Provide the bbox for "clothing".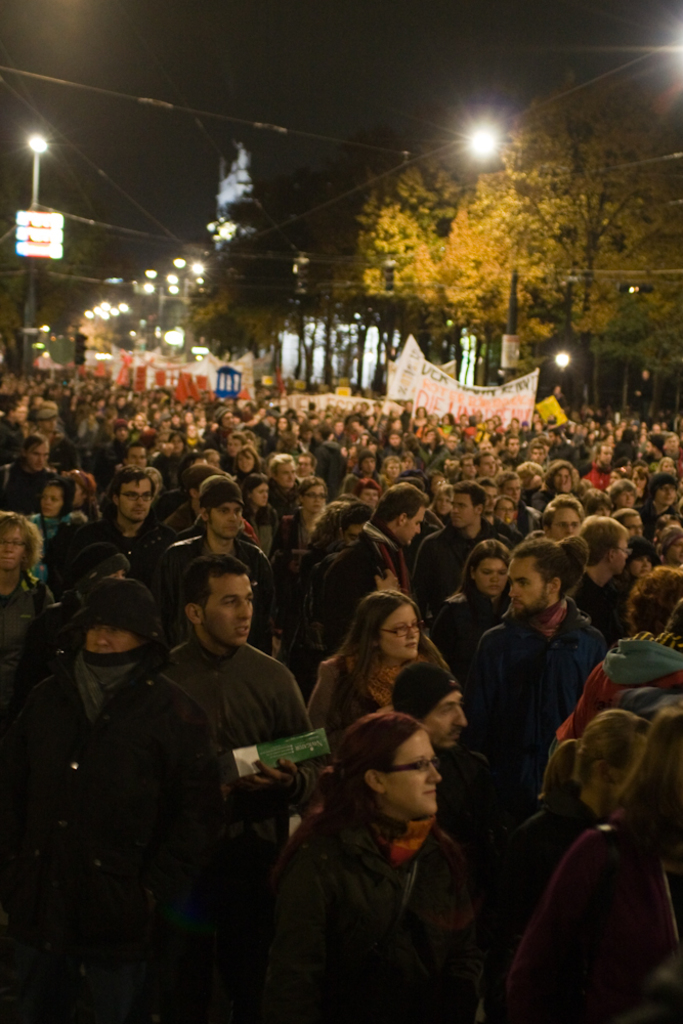
(276,476,303,512).
